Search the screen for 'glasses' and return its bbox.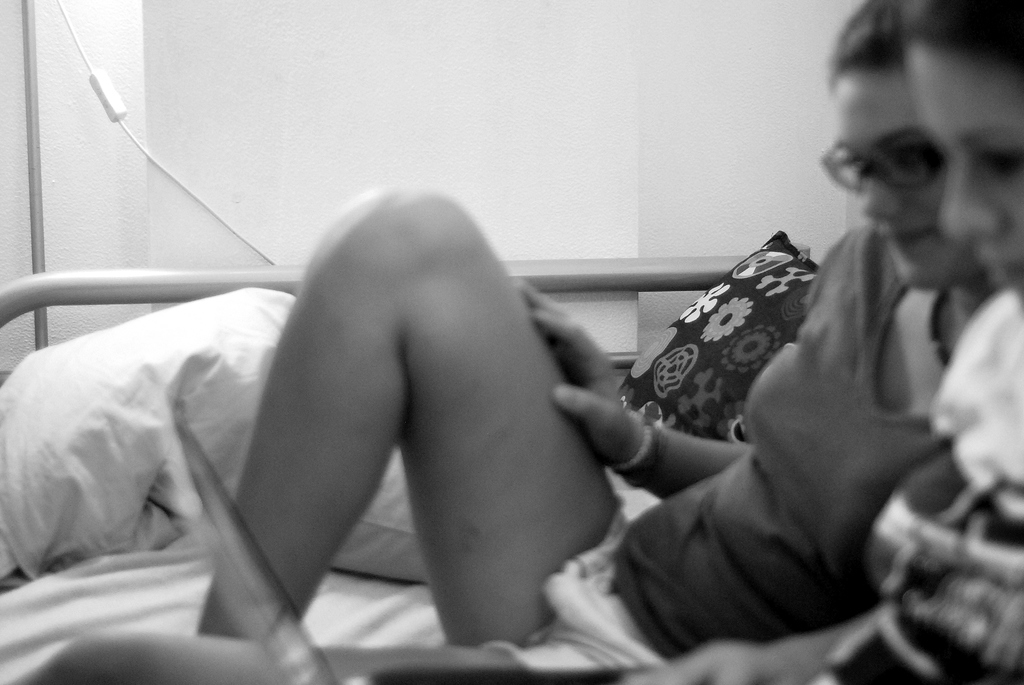
Found: [812, 139, 945, 191].
